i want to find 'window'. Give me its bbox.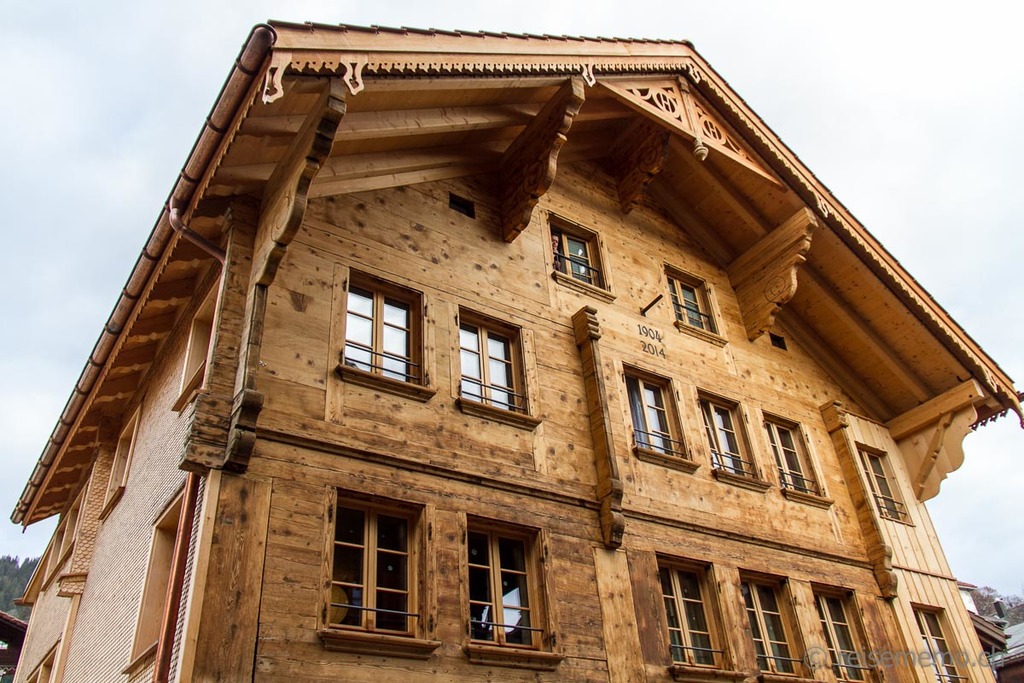
bbox=[699, 388, 765, 492].
